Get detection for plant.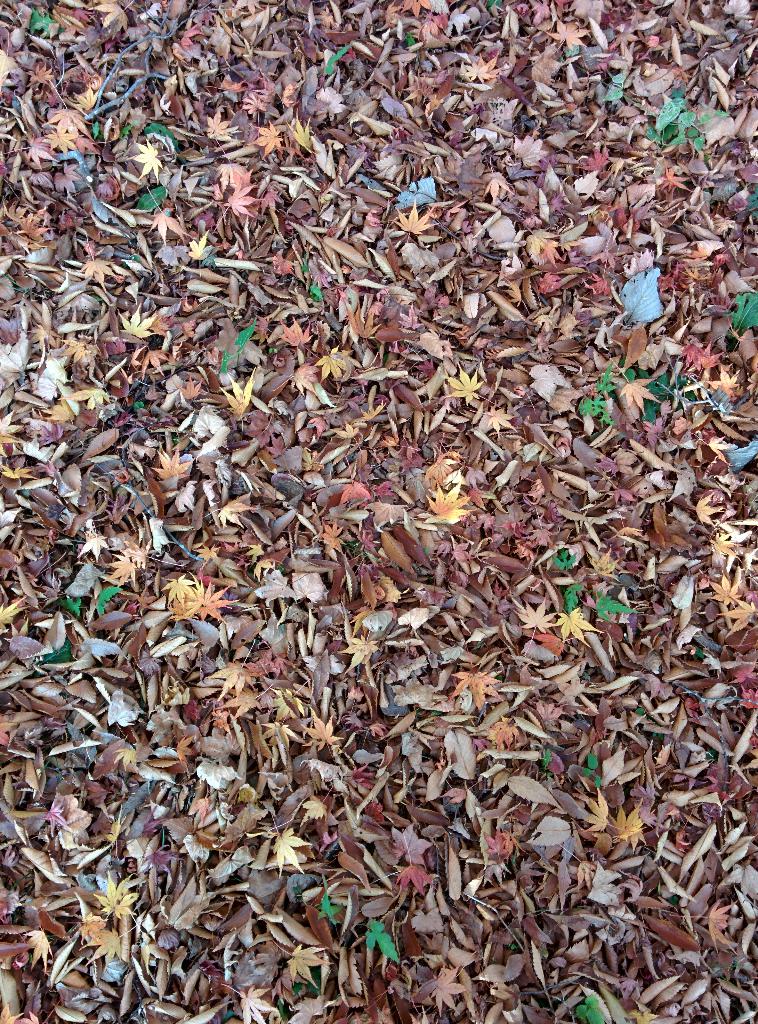
Detection: [left=556, top=543, right=587, bottom=573].
